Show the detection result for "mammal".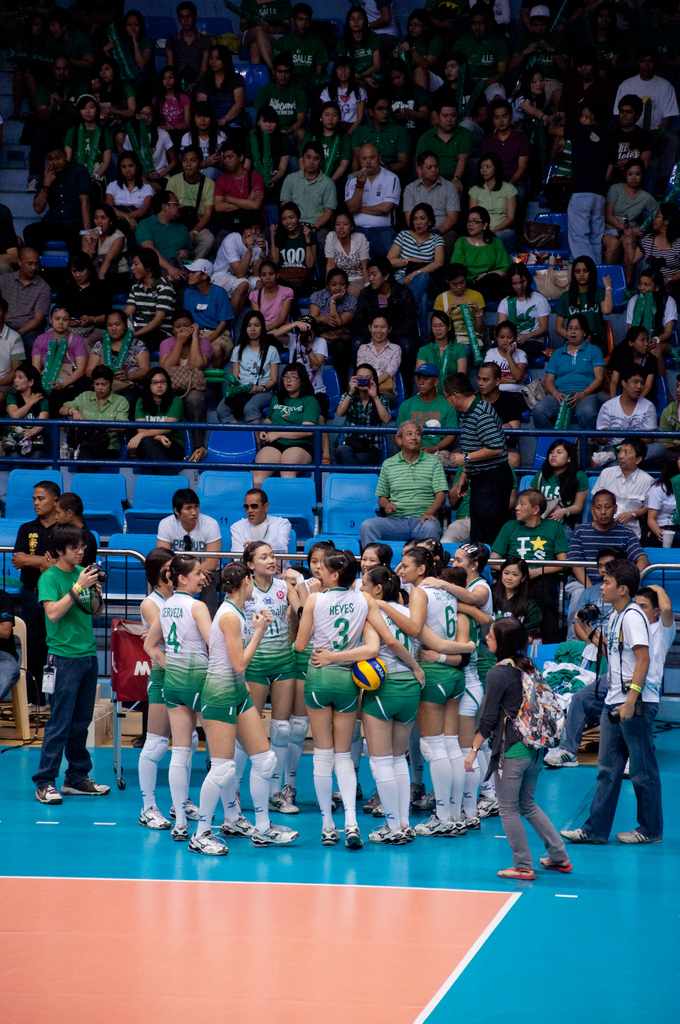
243 100 291 191.
